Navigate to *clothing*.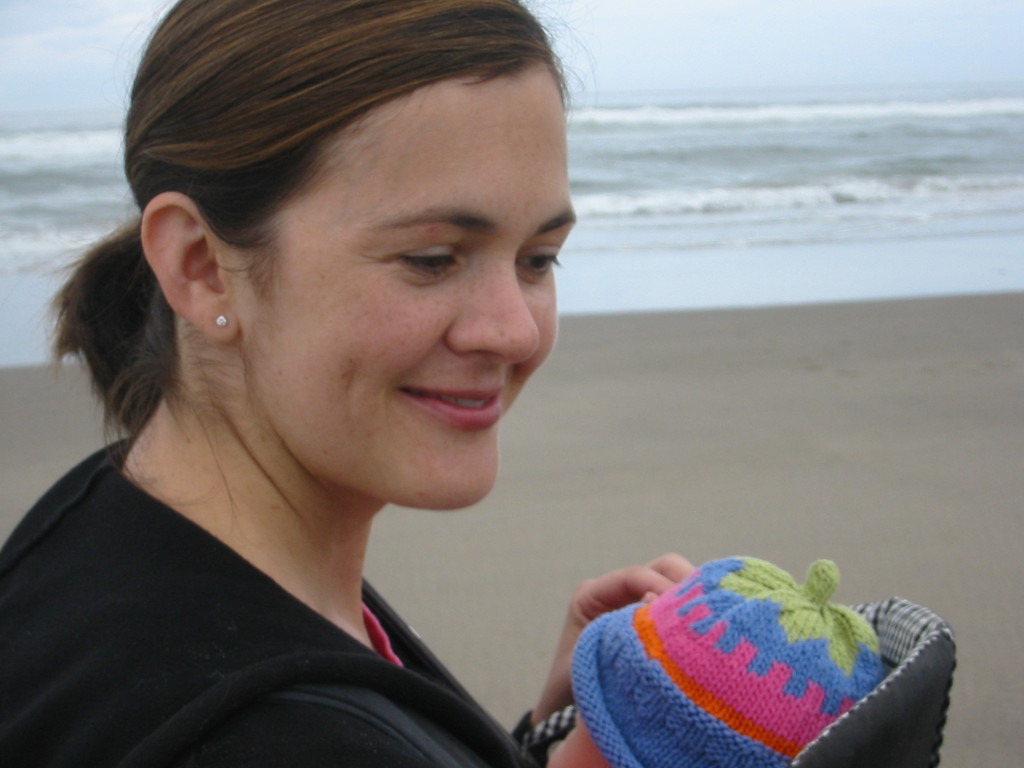
Navigation target: (0,433,549,767).
